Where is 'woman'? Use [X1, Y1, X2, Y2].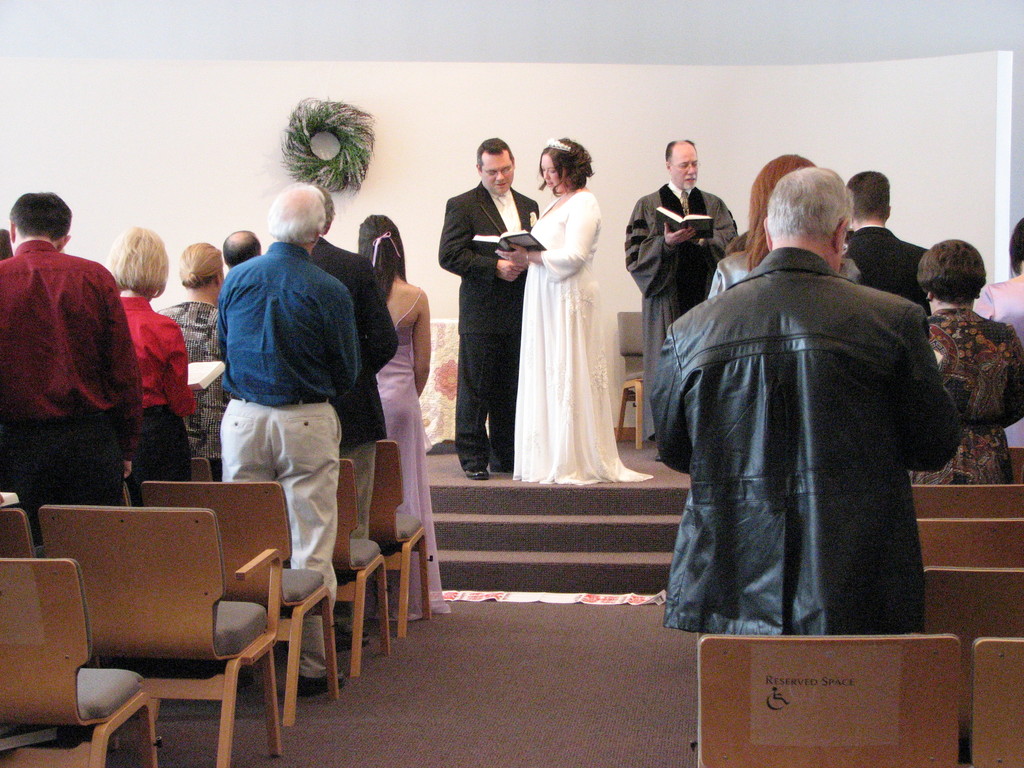
[709, 151, 860, 297].
